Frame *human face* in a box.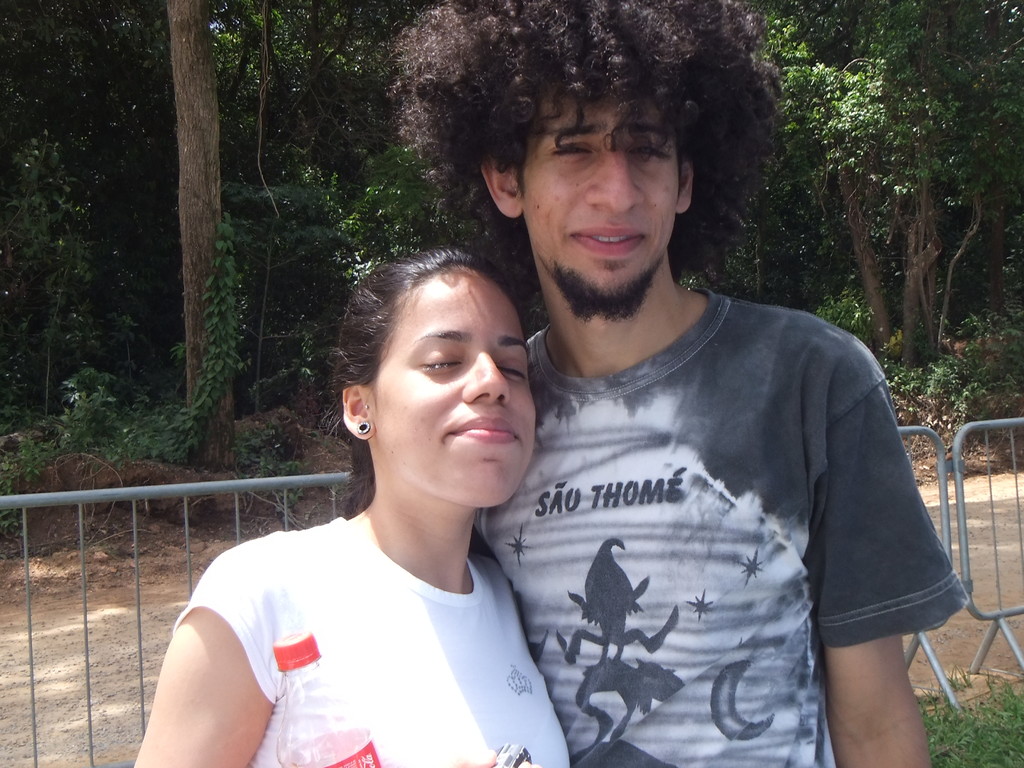
locate(376, 266, 535, 505).
